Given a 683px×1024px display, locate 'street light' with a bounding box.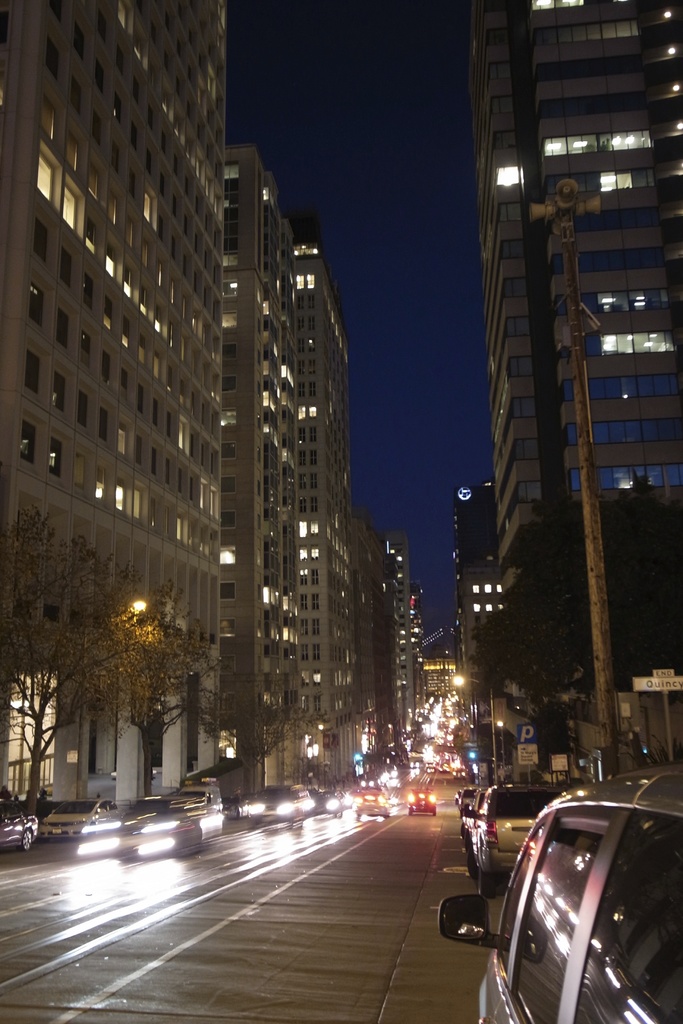
Located: x1=452, y1=674, x2=496, y2=780.
